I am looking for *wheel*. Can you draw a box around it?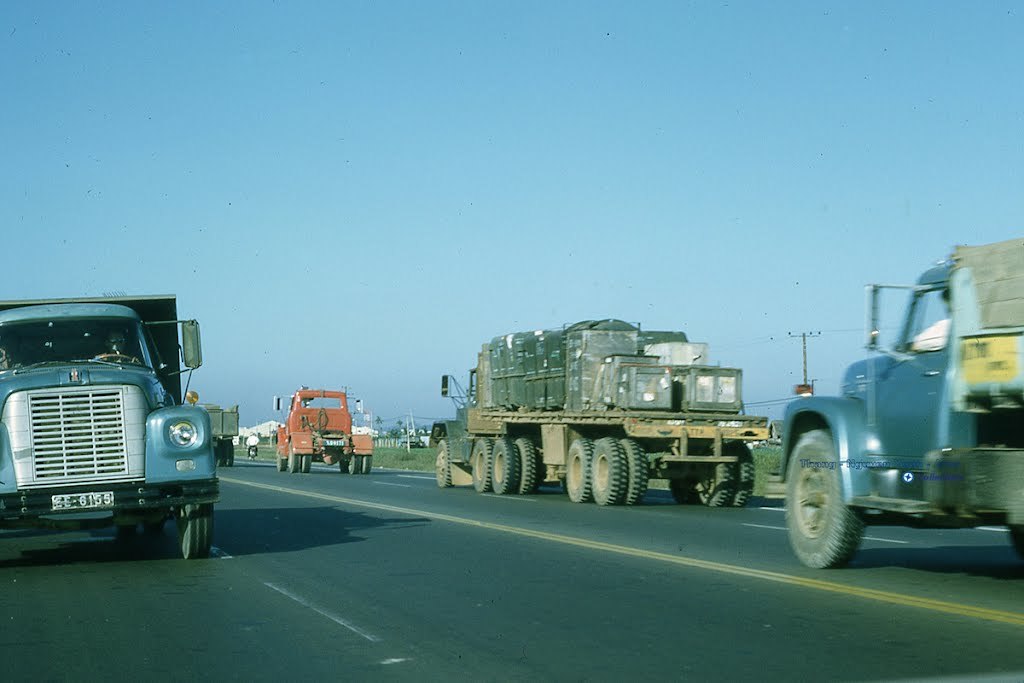
Sure, the bounding box is 670 482 696 504.
